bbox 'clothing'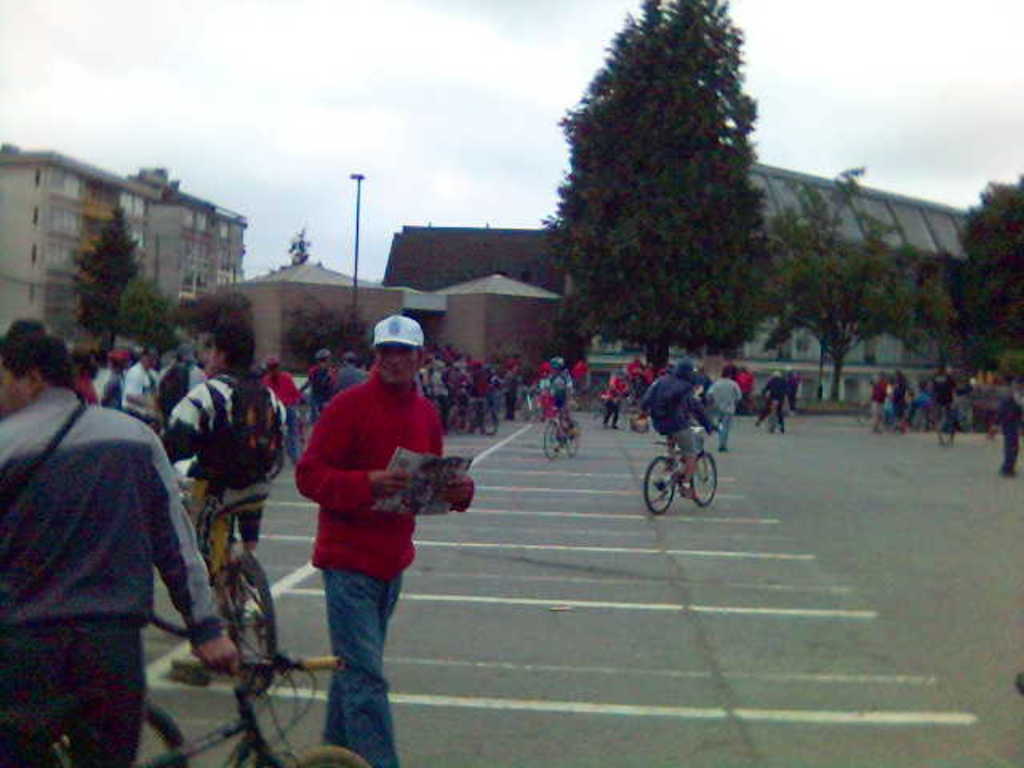
[0,386,226,766]
